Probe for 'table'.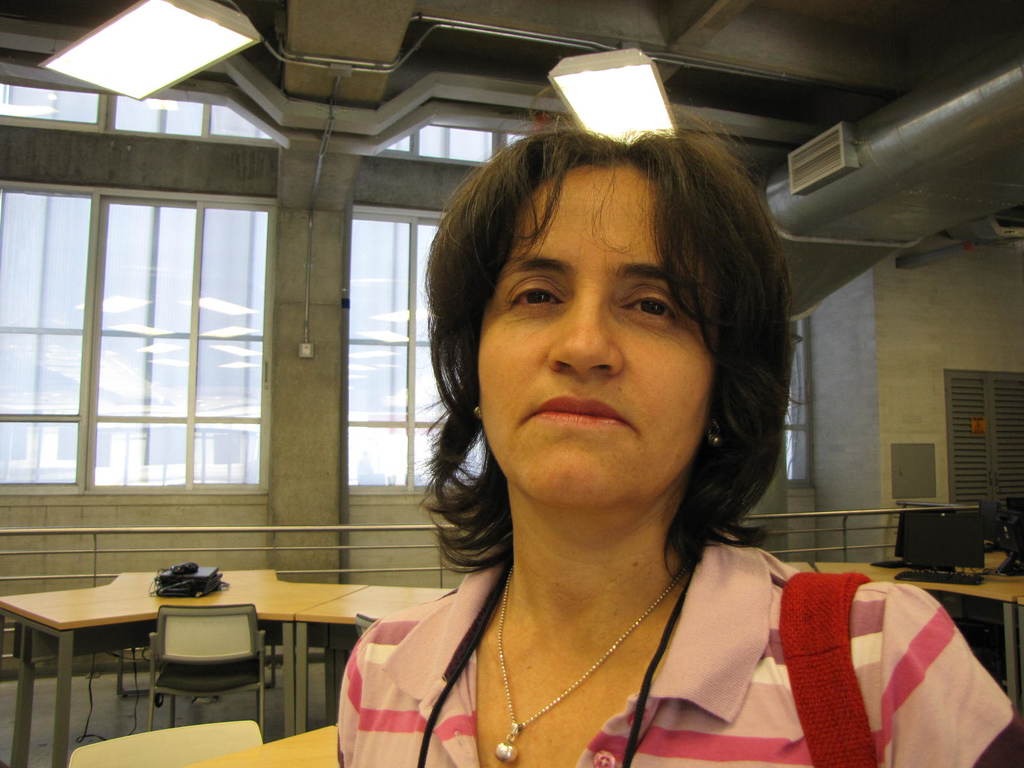
Probe result: x1=0, y1=577, x2=372, y2=767.
